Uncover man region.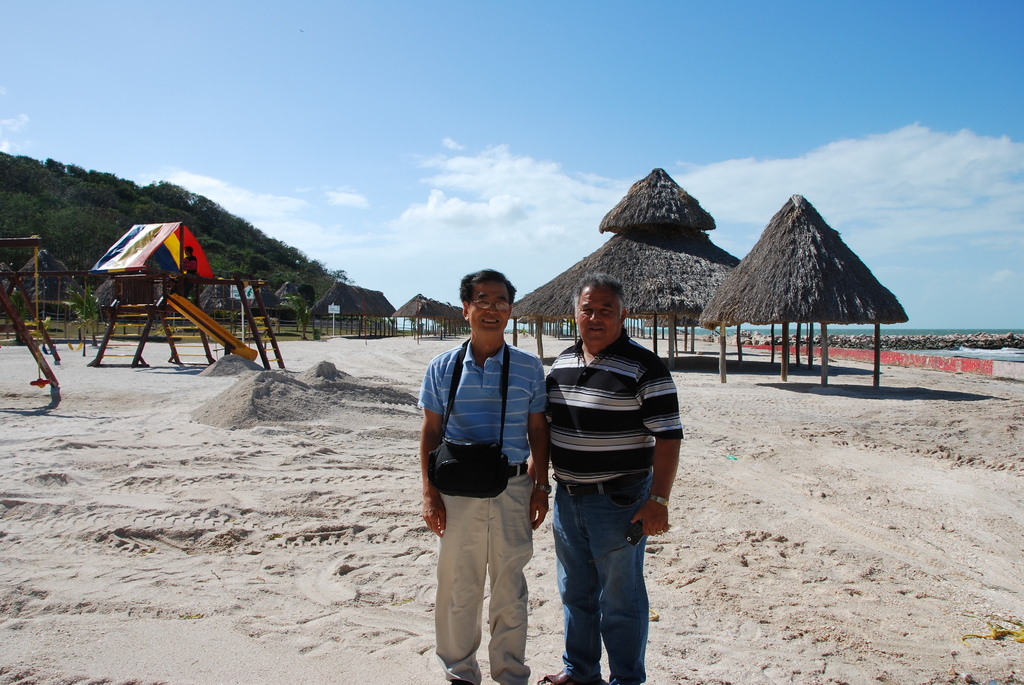
Uncovered: {"x1": 543, "y1": 270, "x2": 668, "y2": 684}.
